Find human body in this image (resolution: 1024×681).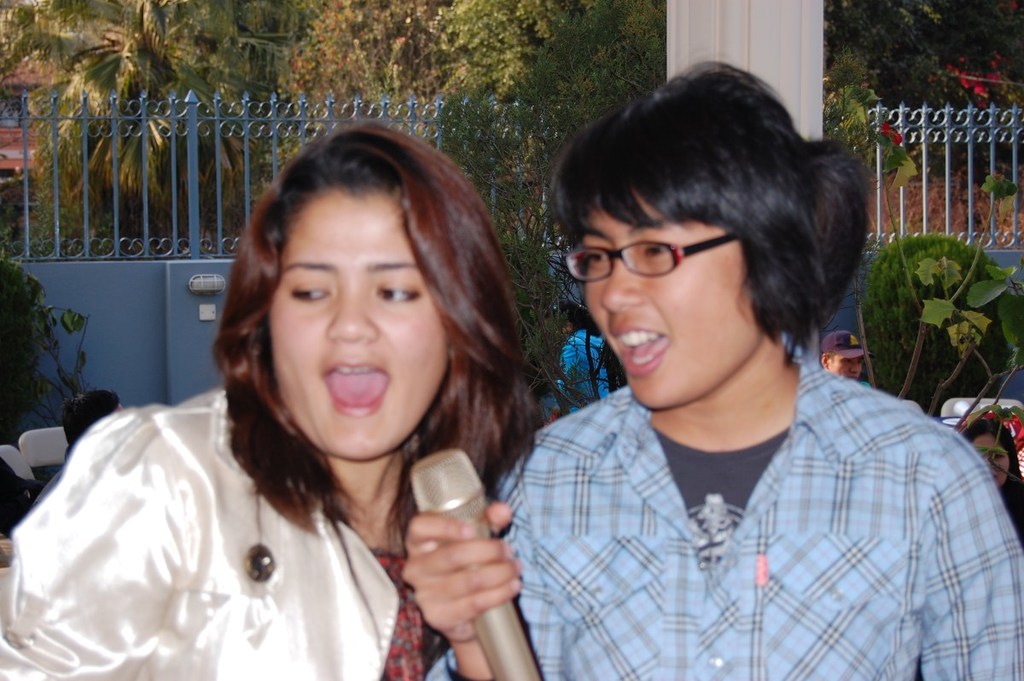
bbox(0, 381, 446, 680).
